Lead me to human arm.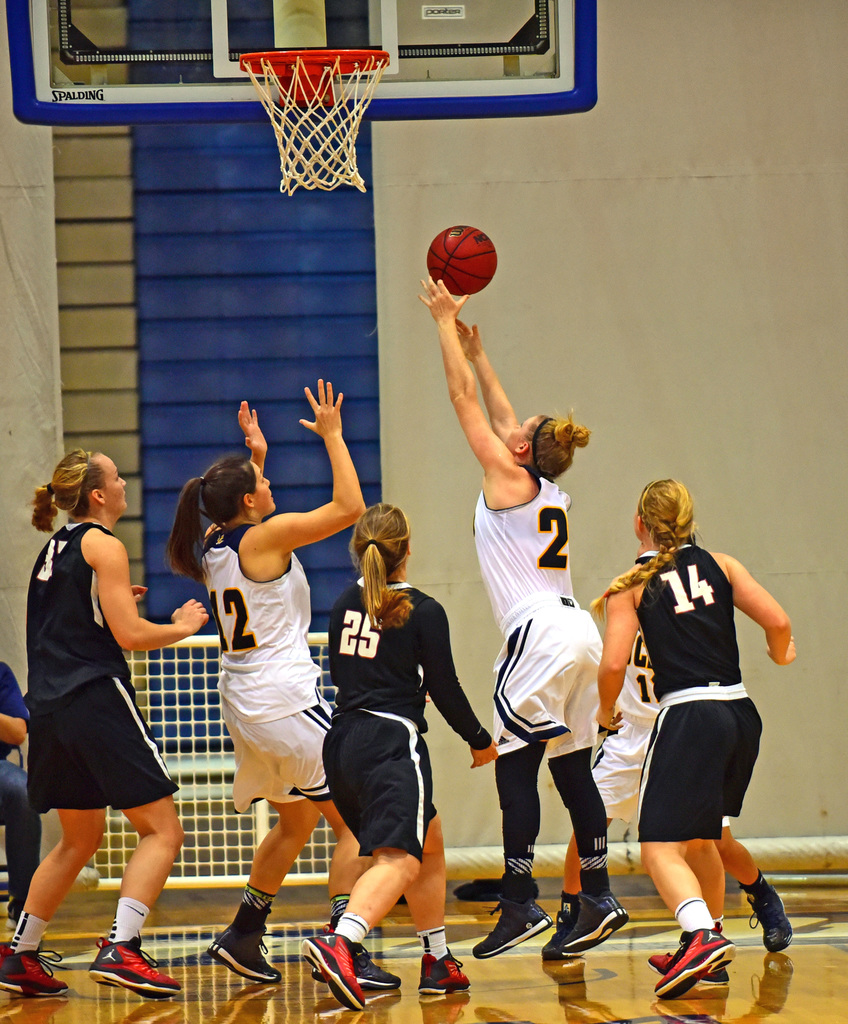
Lead to 420,597,498,769.
